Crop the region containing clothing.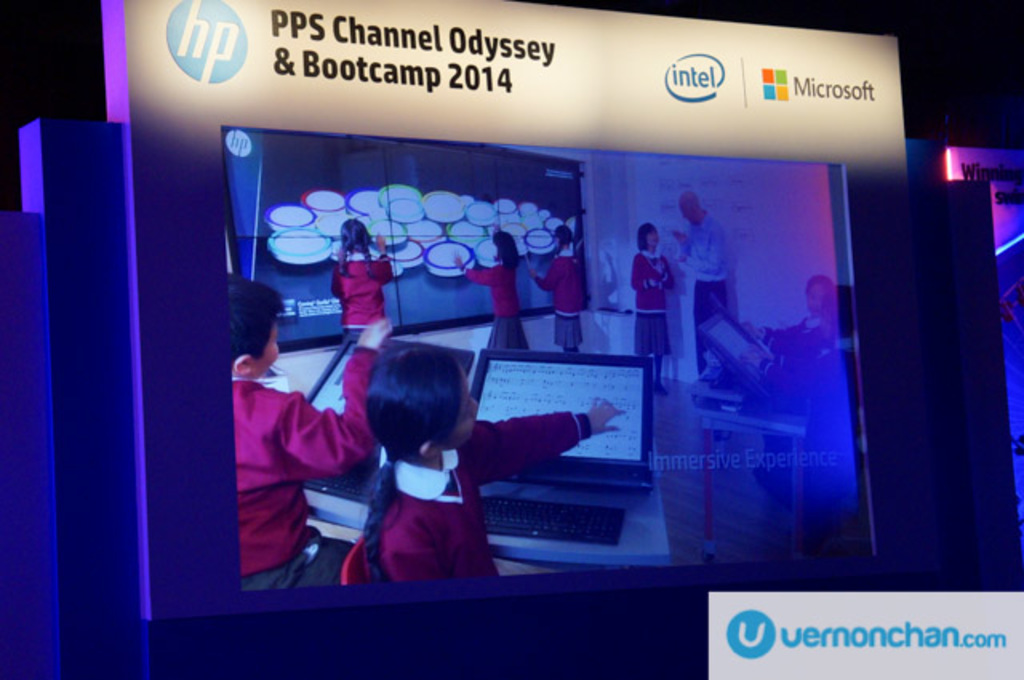
Crop region: (322,224,395,336).
